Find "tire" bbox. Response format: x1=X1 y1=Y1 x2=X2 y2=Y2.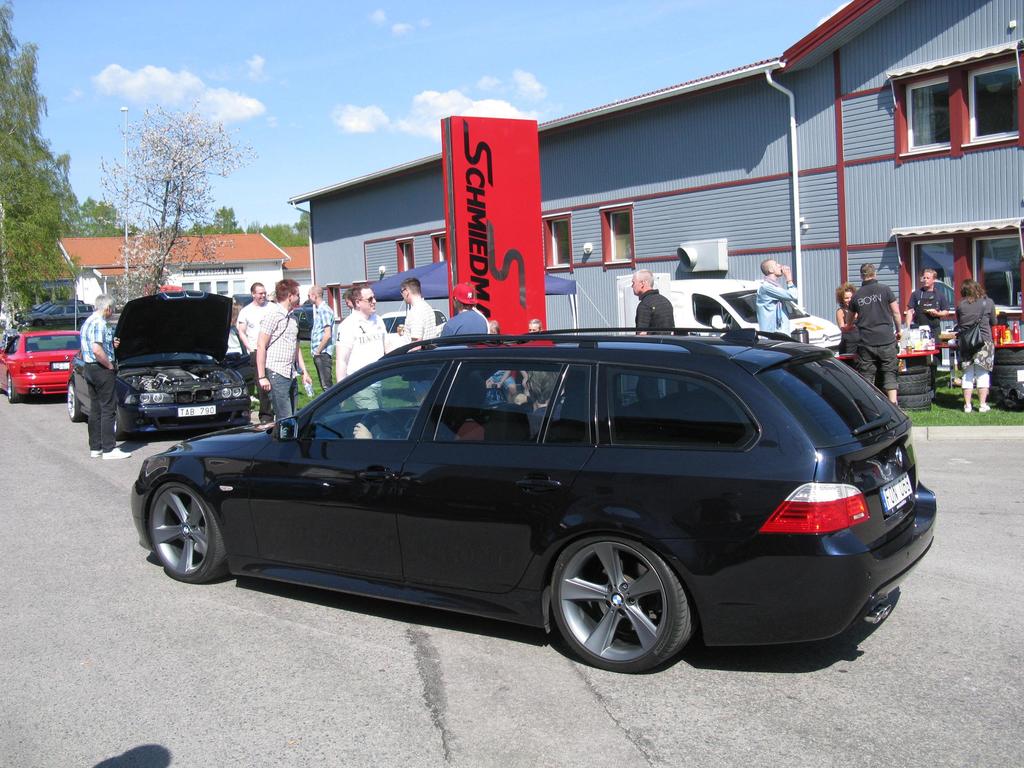
x1=63 y1=381 x2=83 y2=425.
